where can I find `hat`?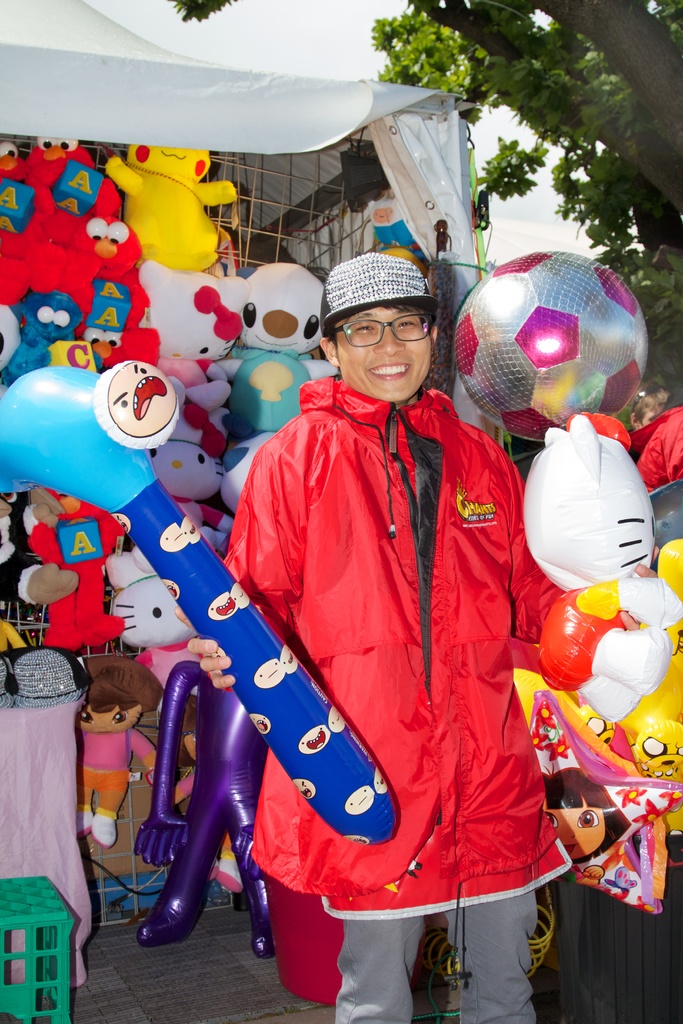
You can find it at l=321, t=252, r=446, b=324.
